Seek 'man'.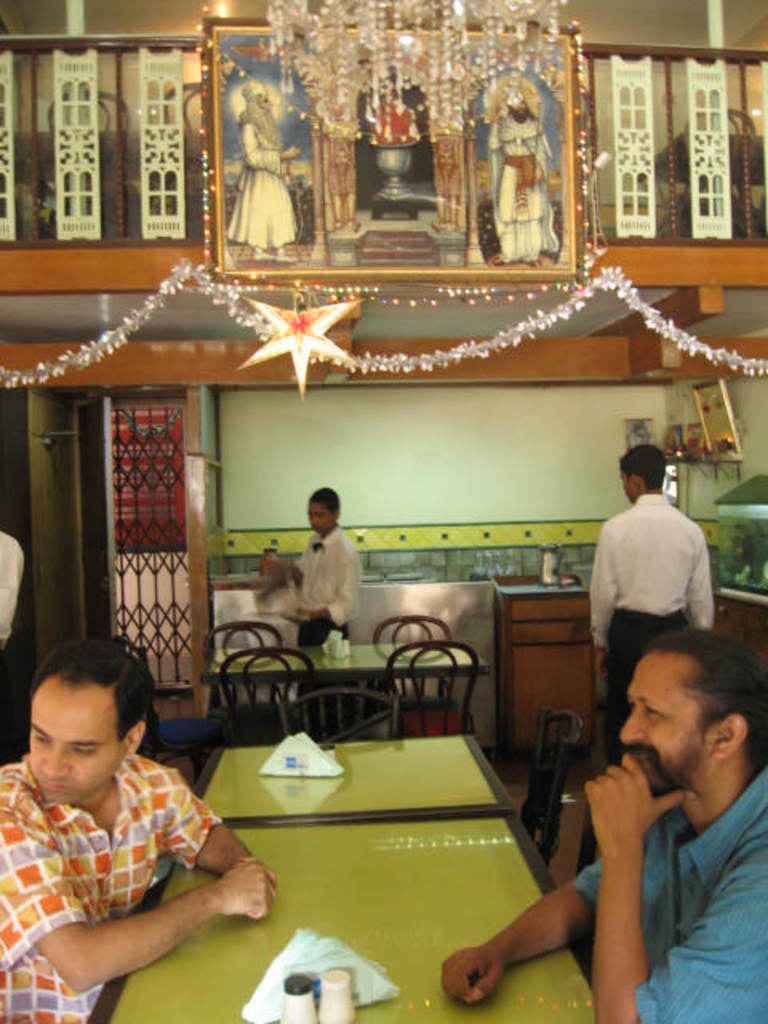
BBox(586, 448, 722, 766).
